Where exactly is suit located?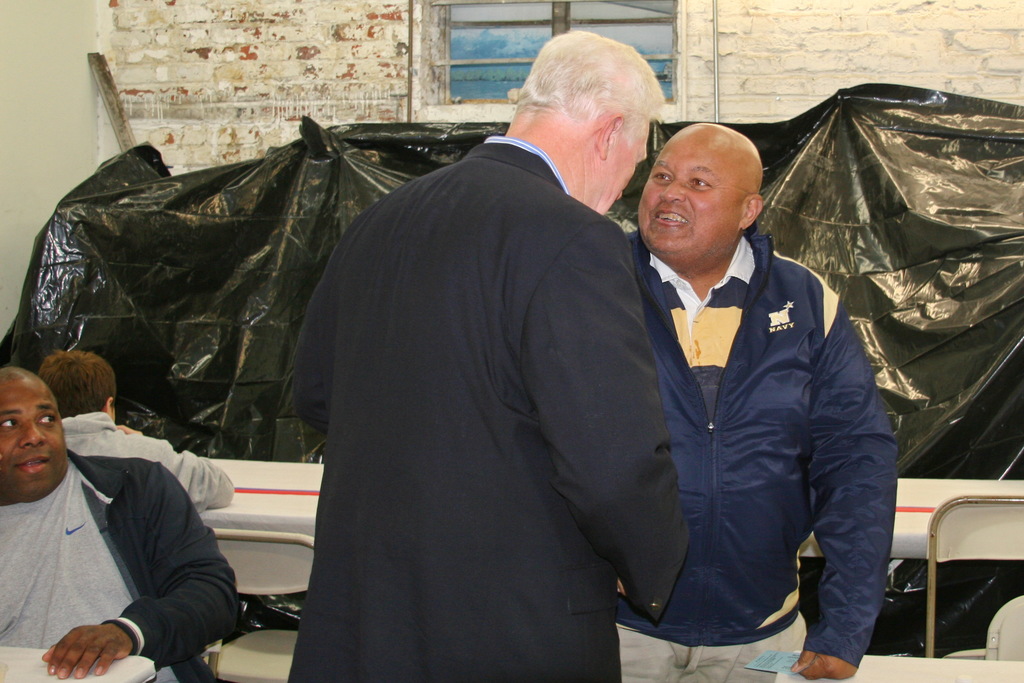
Its bounding box is {"left": 262, "top": 91, "right": 676, "bottom": 668}.
